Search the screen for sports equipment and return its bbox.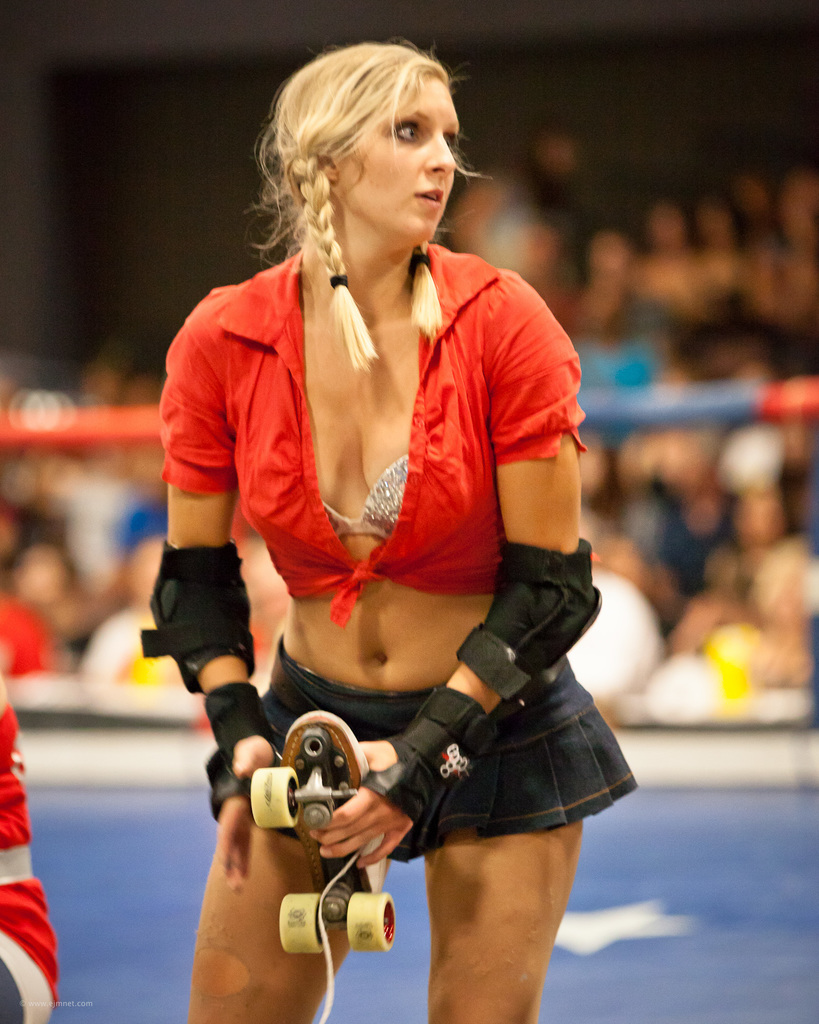
Found: x1=359 y1=684 x2=495 y2=851.
